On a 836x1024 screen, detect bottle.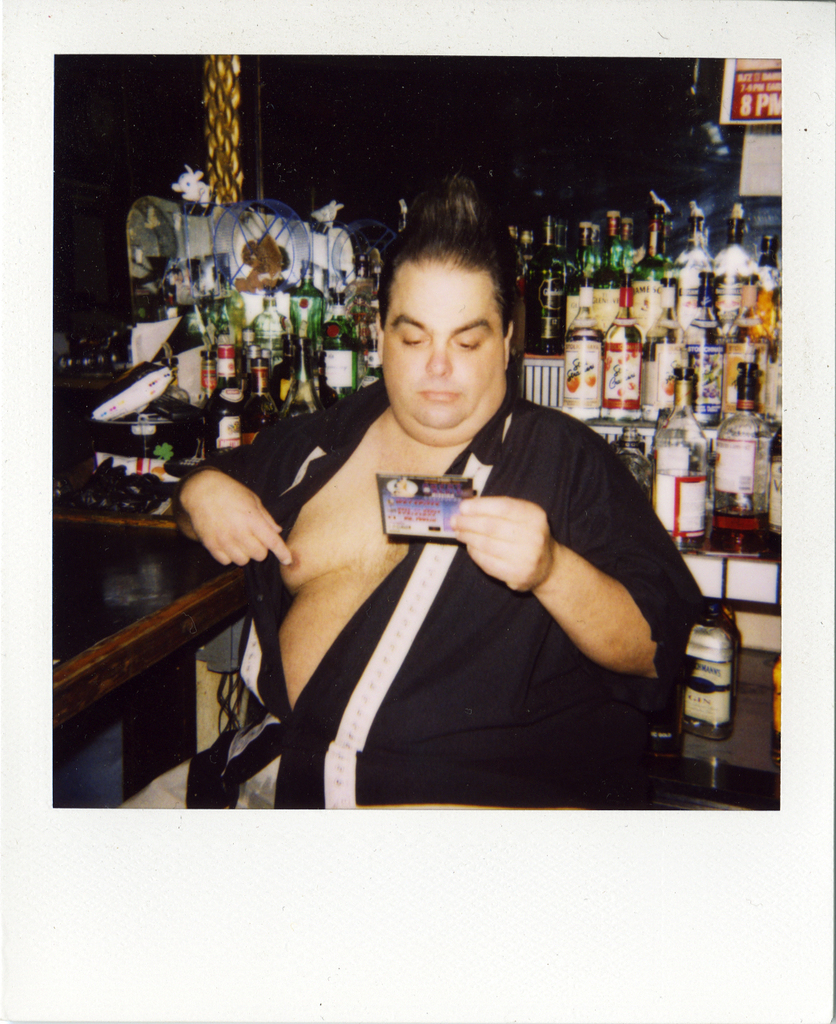
(766,427,806,547).
